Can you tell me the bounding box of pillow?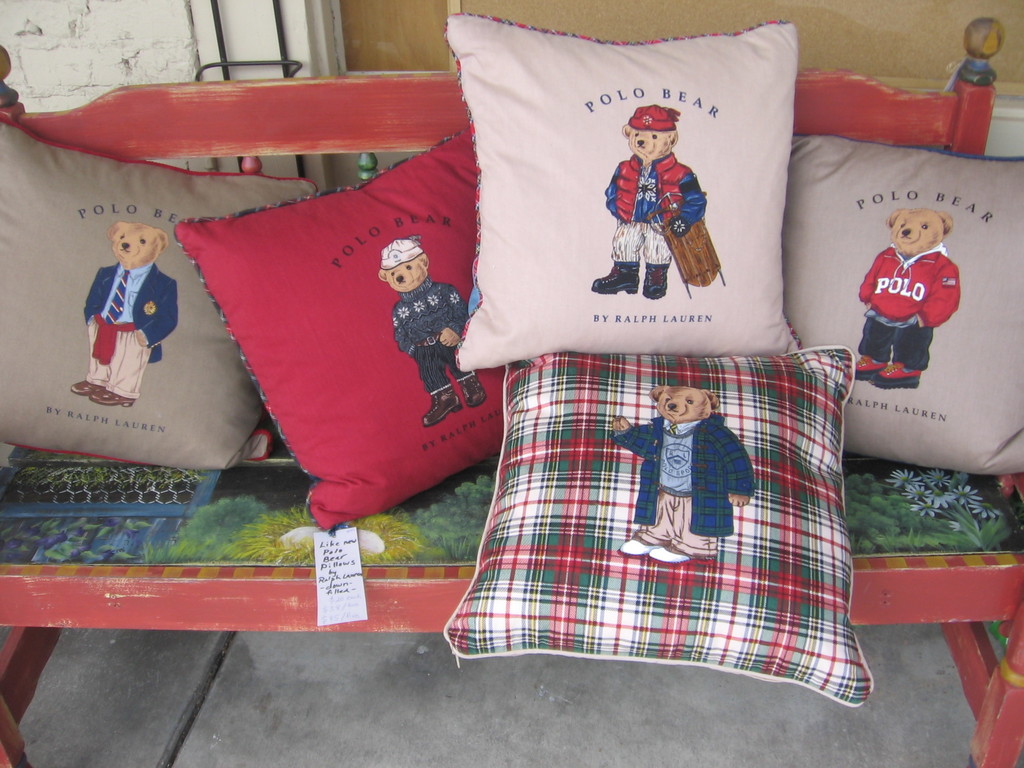
bbox=[798, 130, 1023, 481].
